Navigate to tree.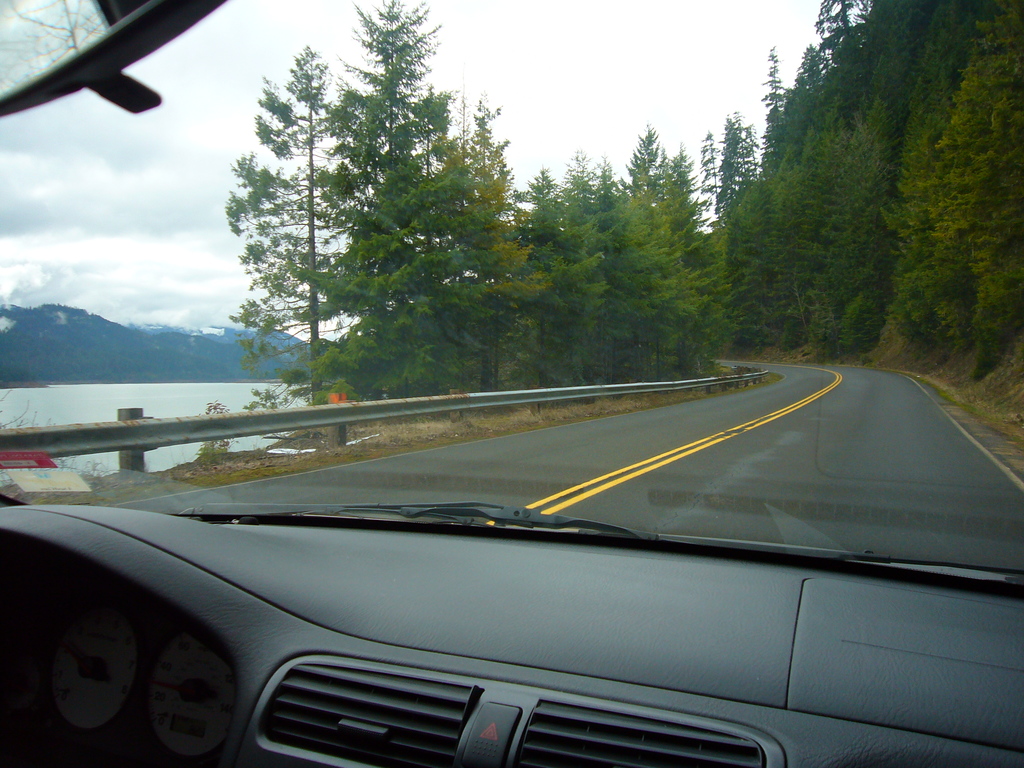
Navigation target: 675,142,716,363.
